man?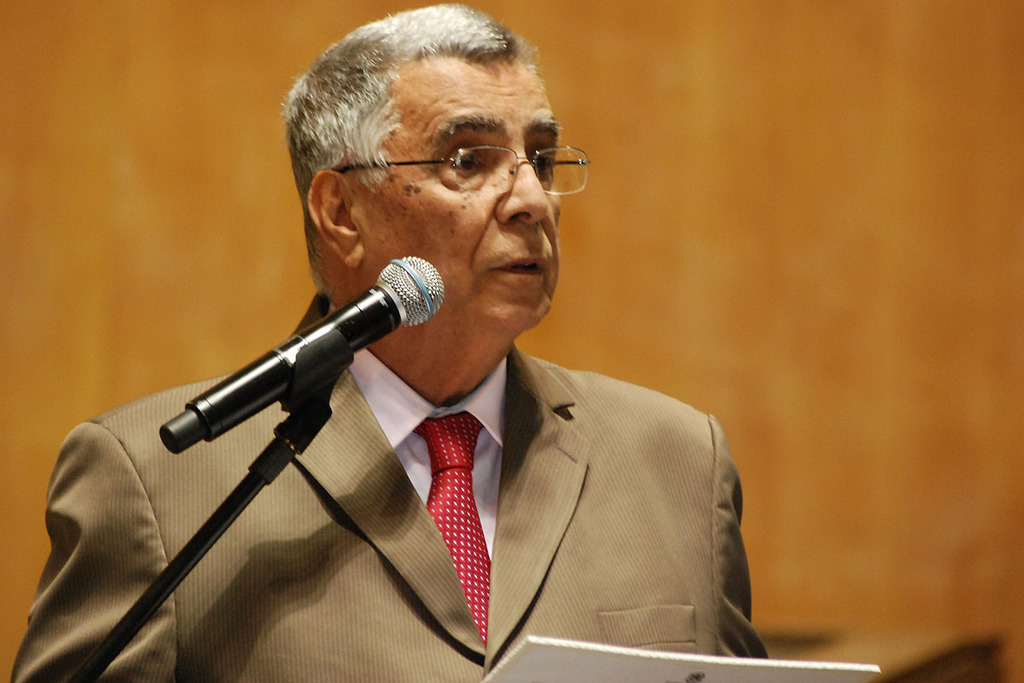
box=[43, 36, 777, 650]
